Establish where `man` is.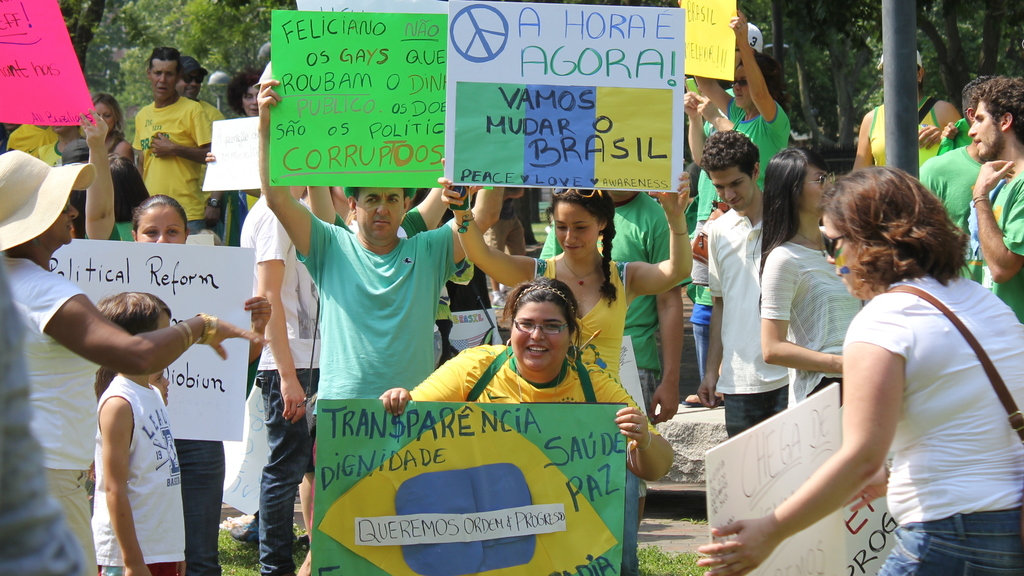
Established at rect(238, 179, 323, 575).
